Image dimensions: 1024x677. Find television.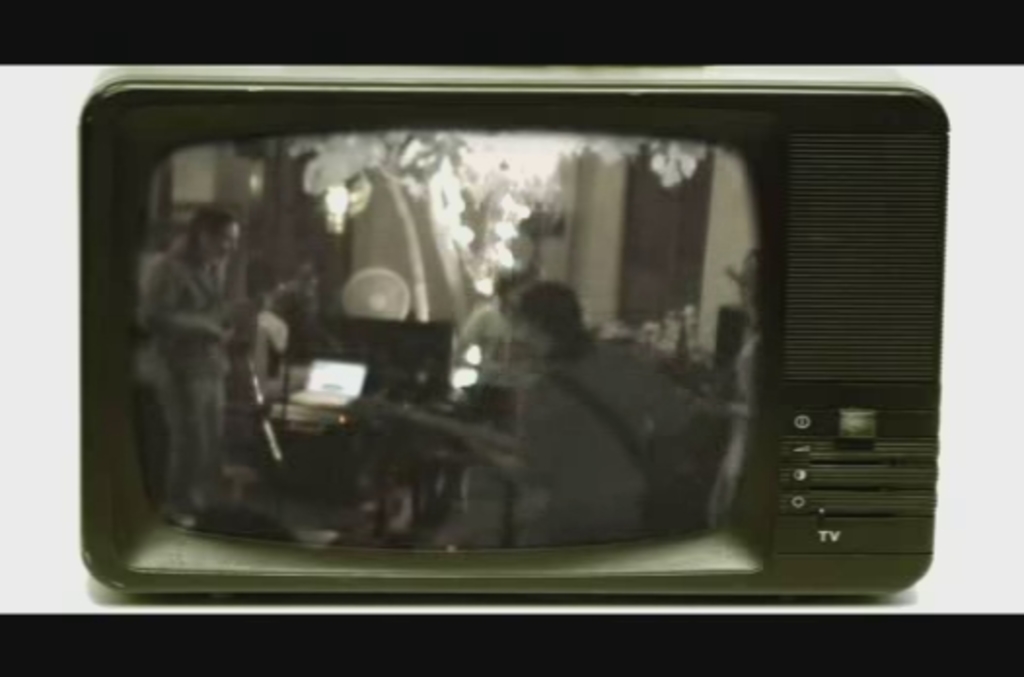
{"left": 51, "top": 62, "right": 954, "bottom": 605}.
